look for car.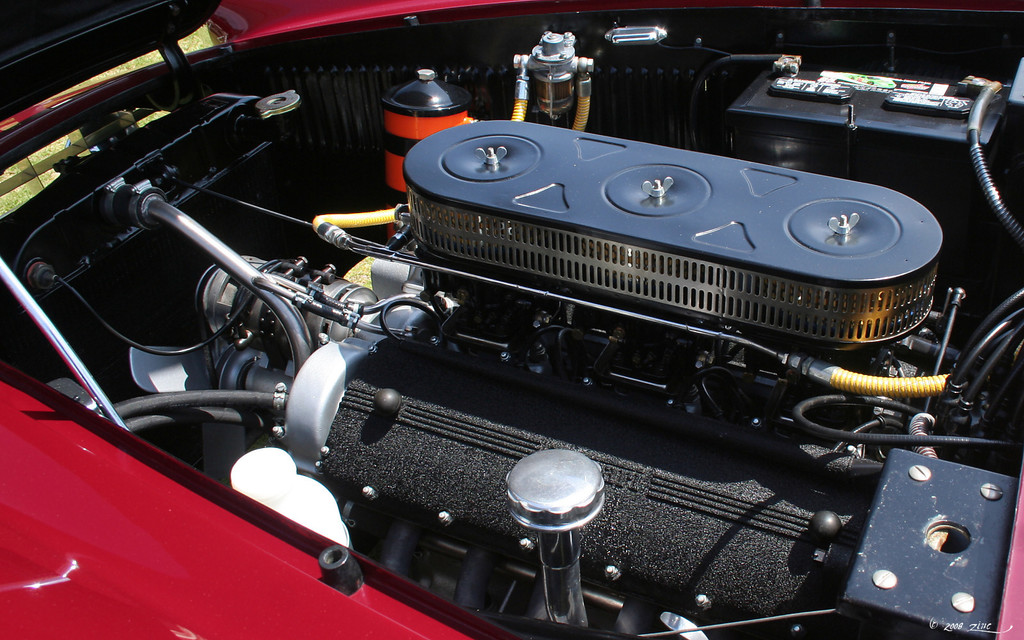
Found: x1=21, y1=58, x2=1023, y2=639.
